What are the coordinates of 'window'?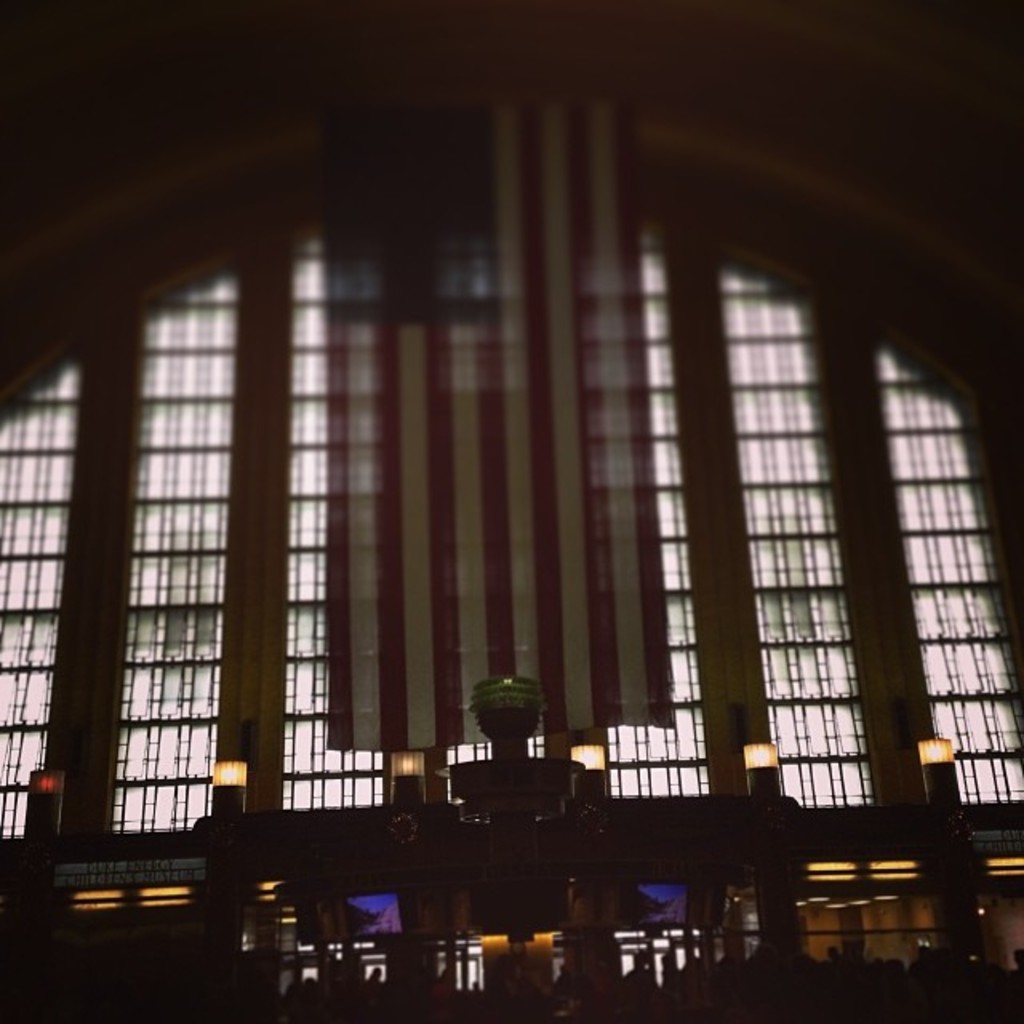
x1=427 y1=214 x2=555 y2=794.
